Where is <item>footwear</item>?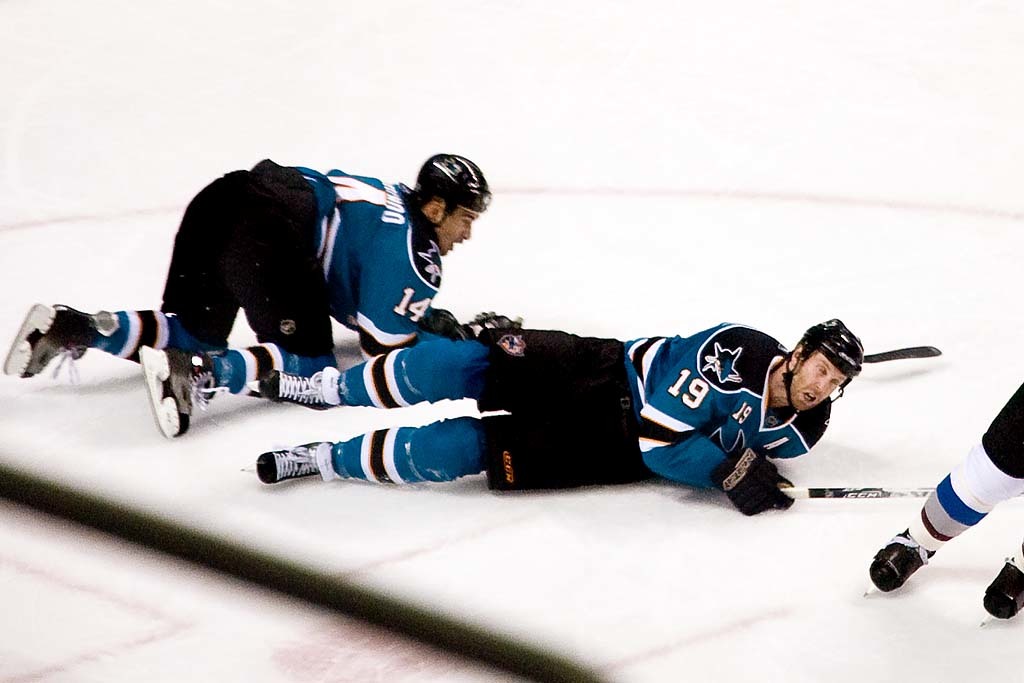
[x1=136, y1=346, x2=232, y2=435].
